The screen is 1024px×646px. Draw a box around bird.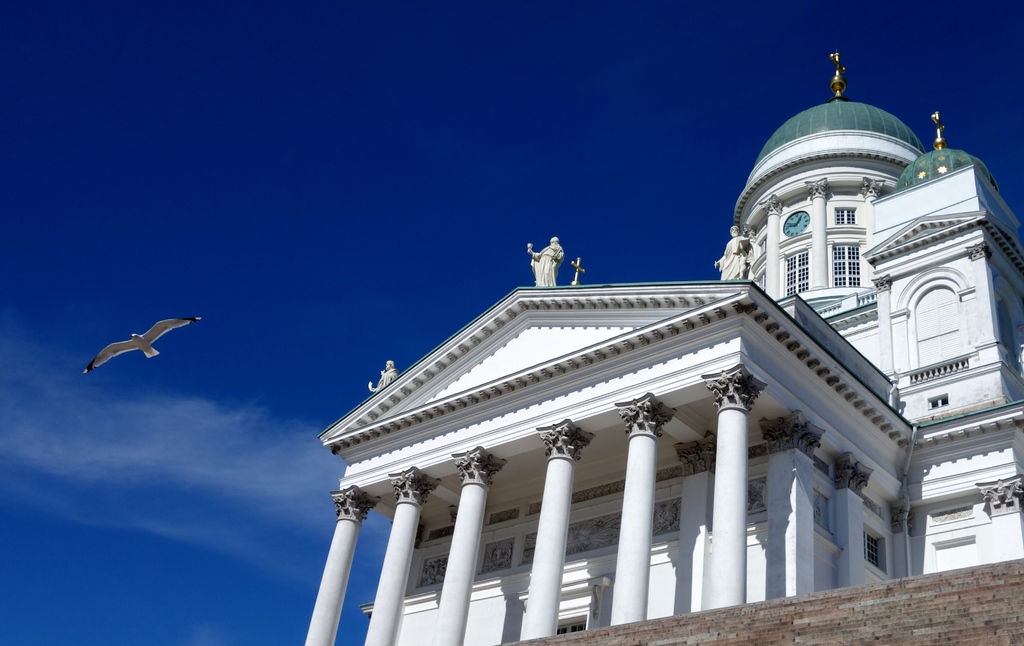
detection(88, 318, 196, 382).
